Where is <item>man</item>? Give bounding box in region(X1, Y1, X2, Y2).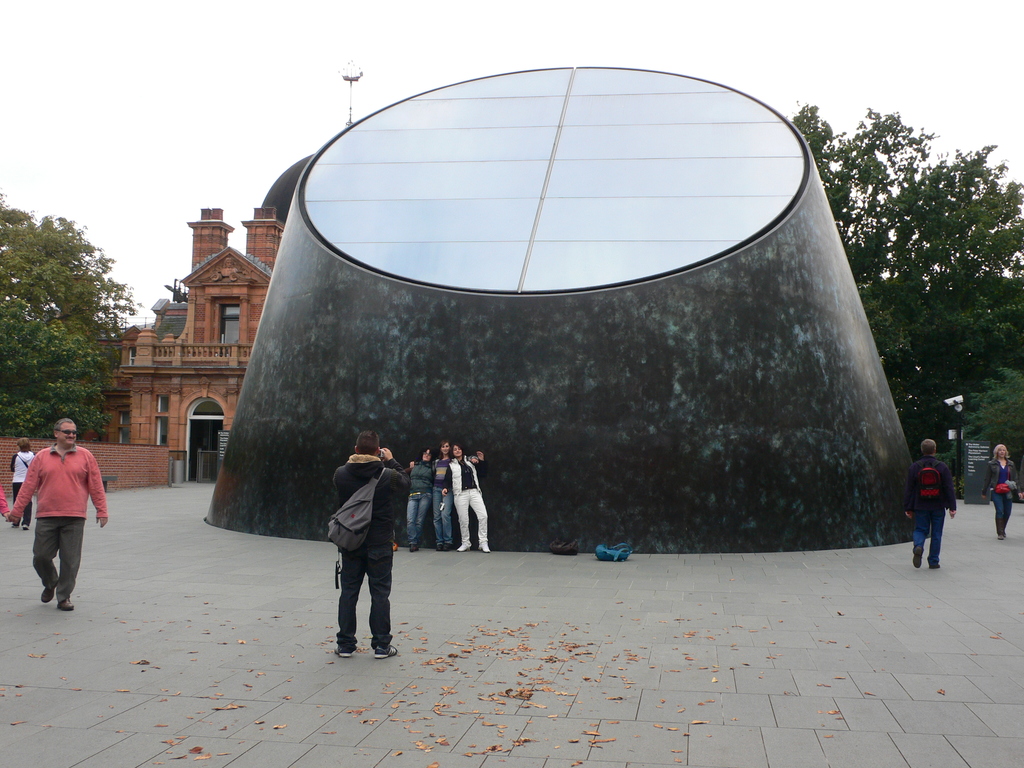
region(8, 420, 109, 611).
